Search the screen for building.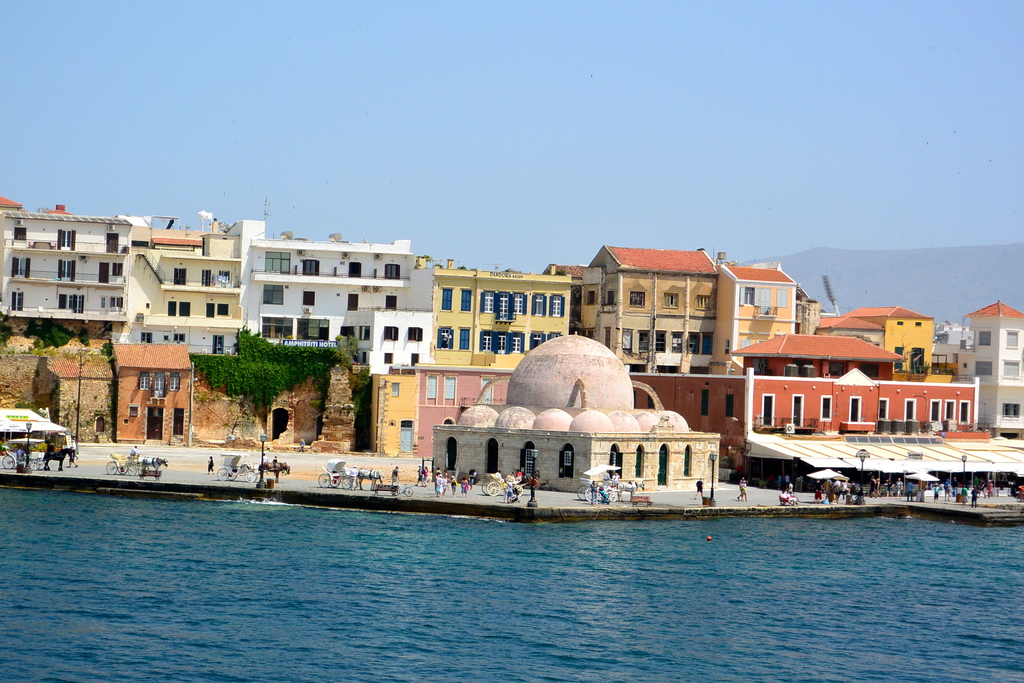
Found at x1=573, y1=242, x2=717, y2=385.
